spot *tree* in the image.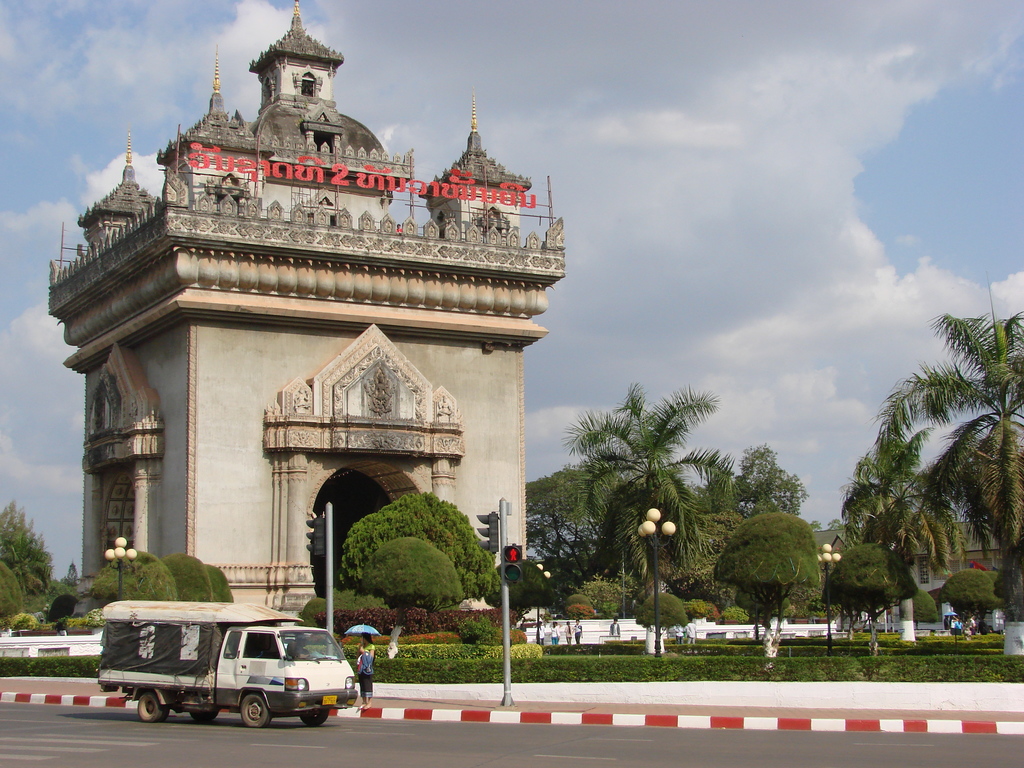
*tree* found at pyautogui.locateOnScreen(712, 508, 819, 657).
